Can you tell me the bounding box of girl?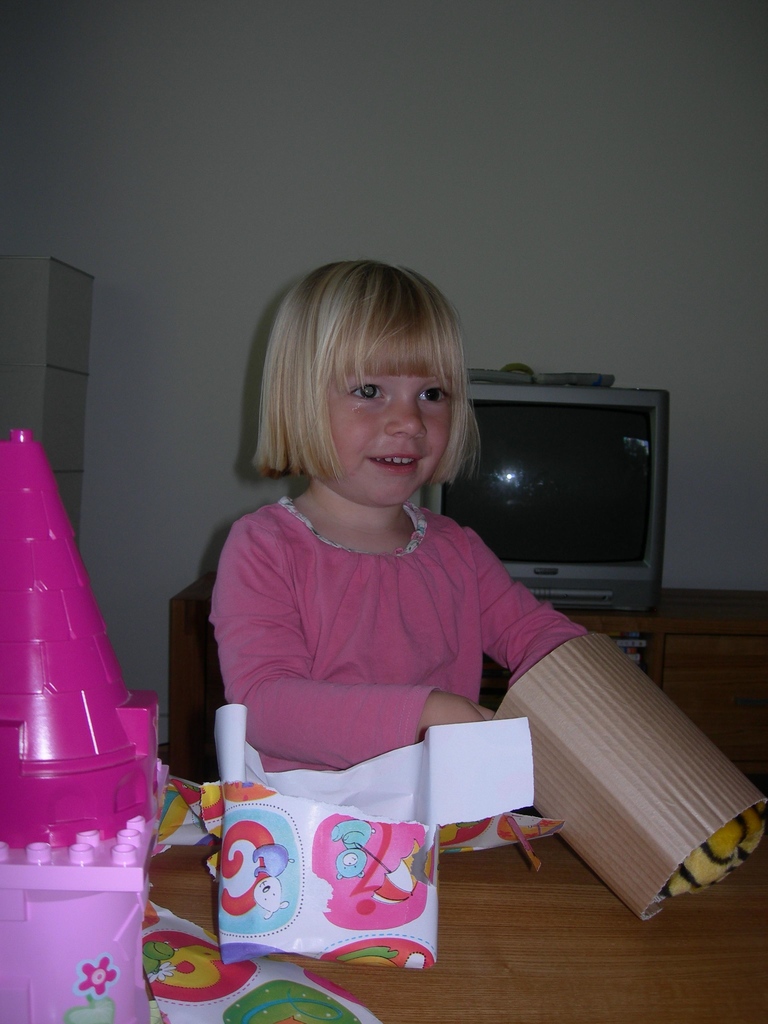
detection(204, 266, 591, 769).
